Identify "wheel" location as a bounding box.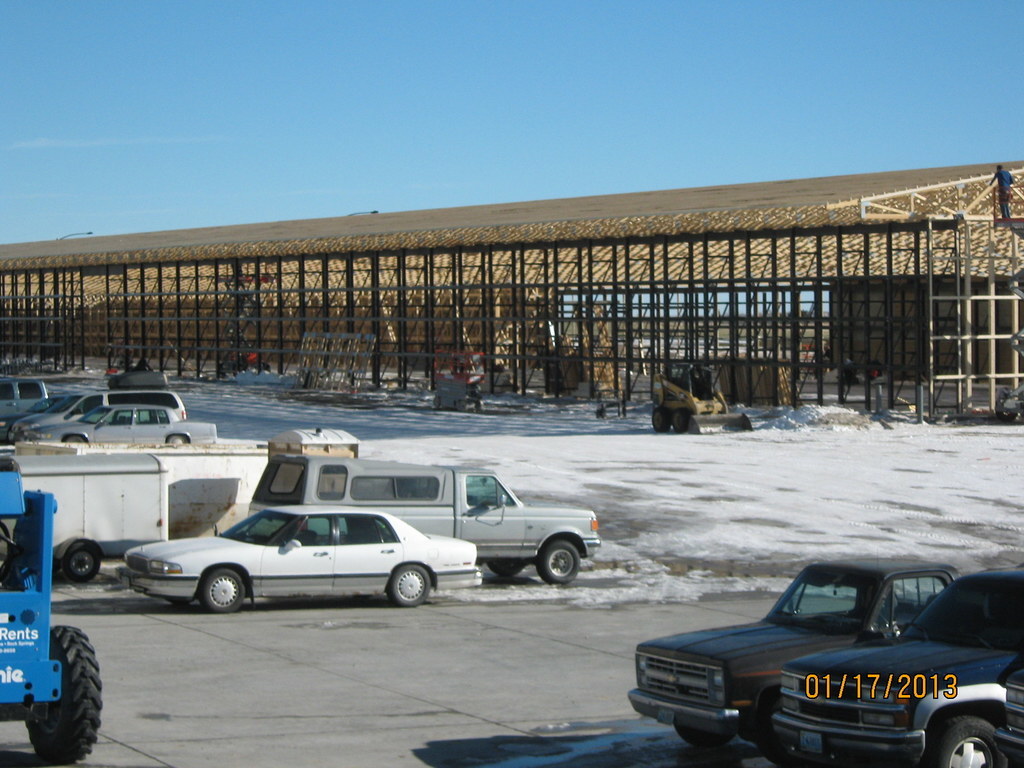
locate(534, 535, 585, 586).
